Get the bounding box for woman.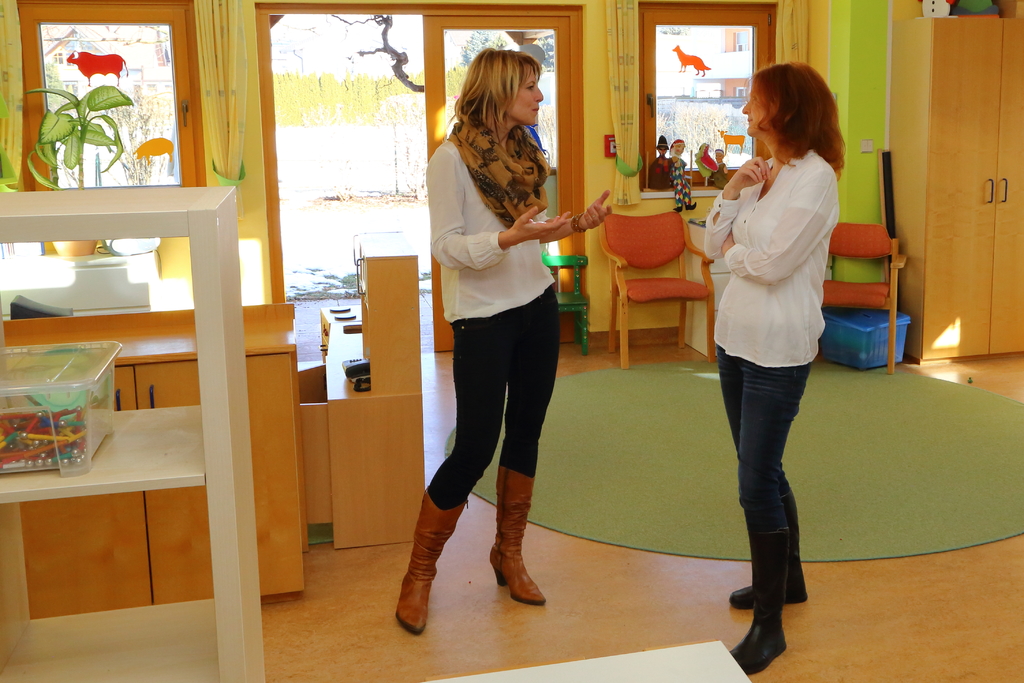
[left=394, top=44, right=614, bottom=634].
